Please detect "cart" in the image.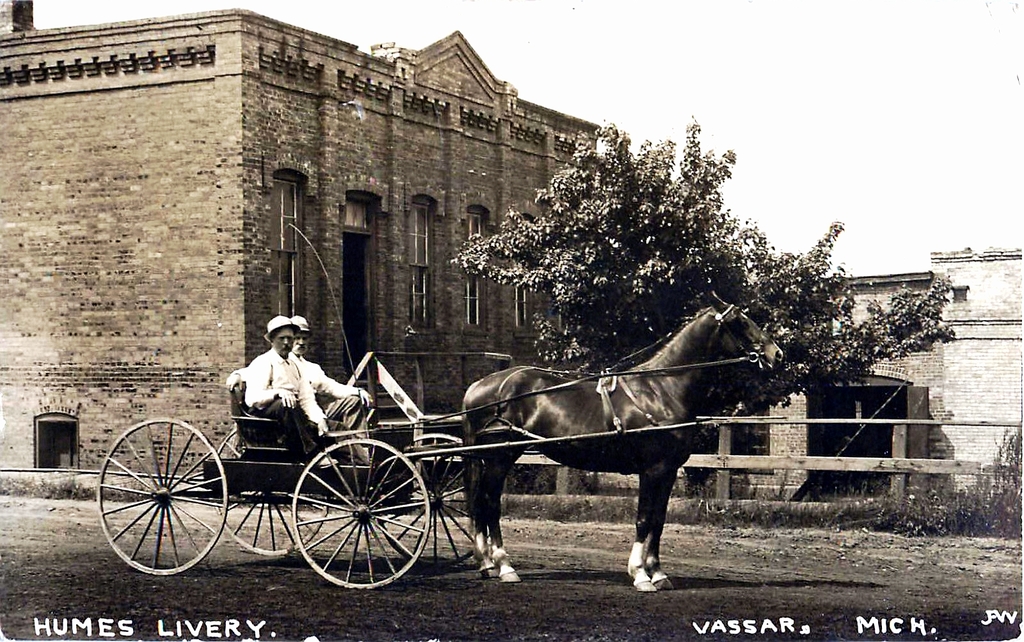
locate(100, 349, 758, 588).
